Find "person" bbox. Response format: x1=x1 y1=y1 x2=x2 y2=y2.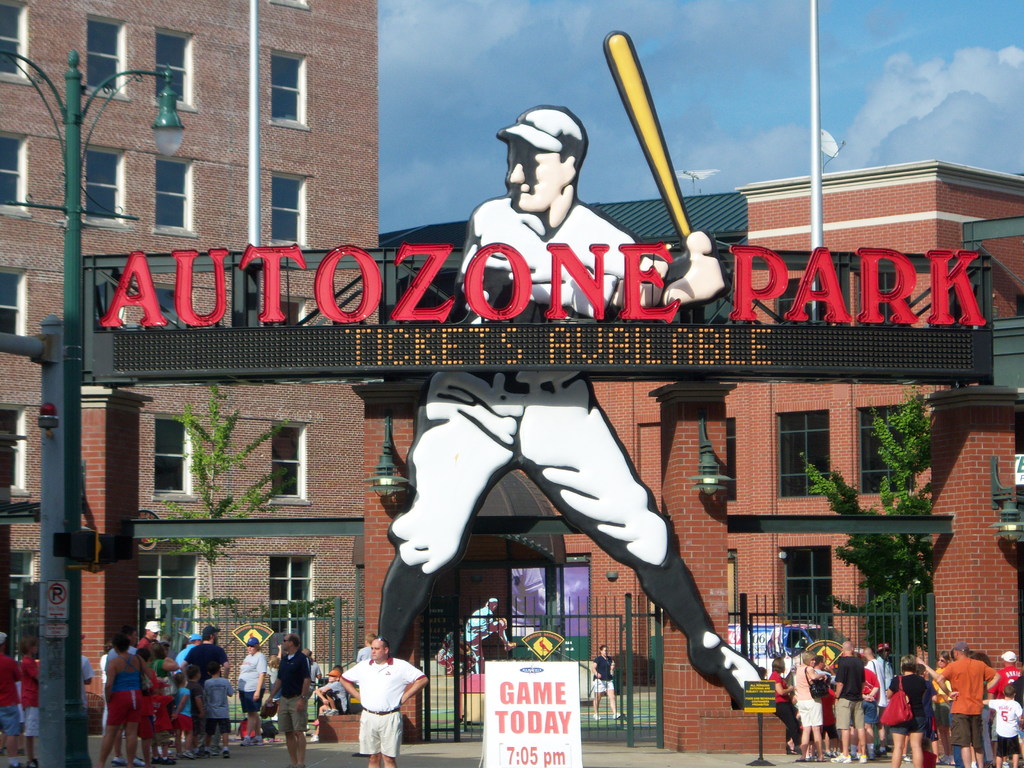
x1=100 y1=641 x2=123 y2=739.
